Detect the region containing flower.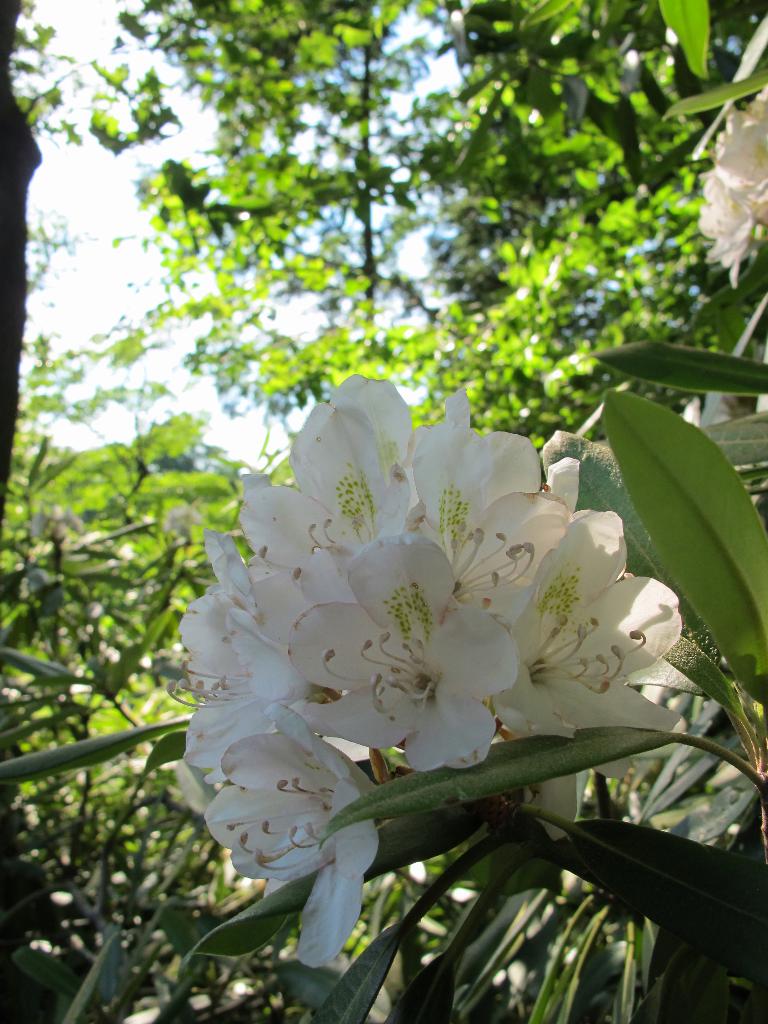
x1=696 y1=80 x2=767 y2=286.
